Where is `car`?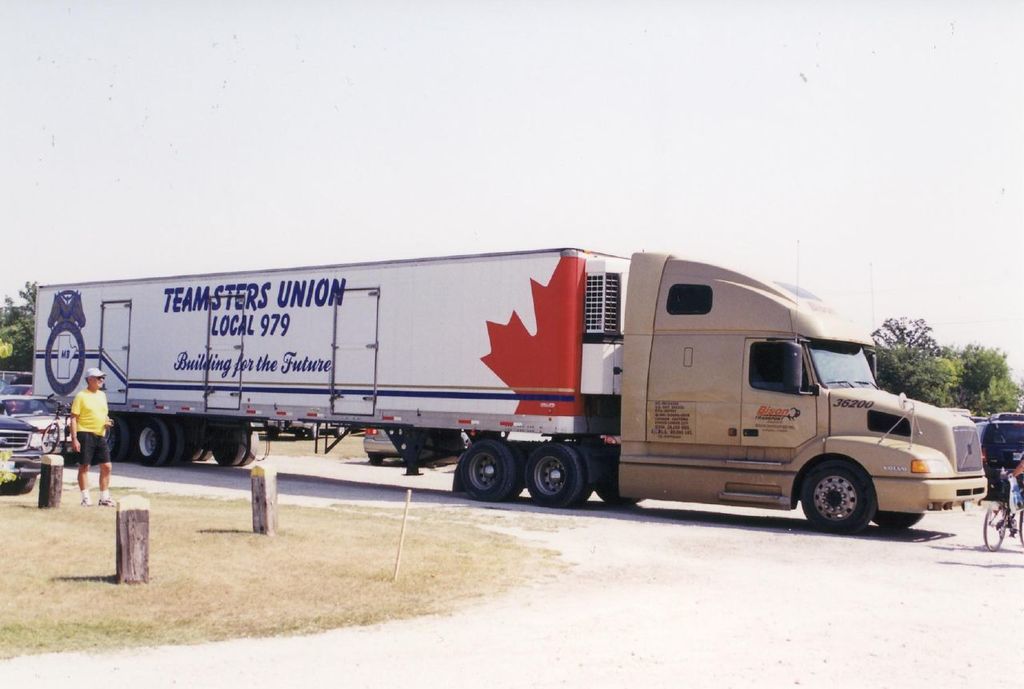
select_region(0, 405, 50, 497).
